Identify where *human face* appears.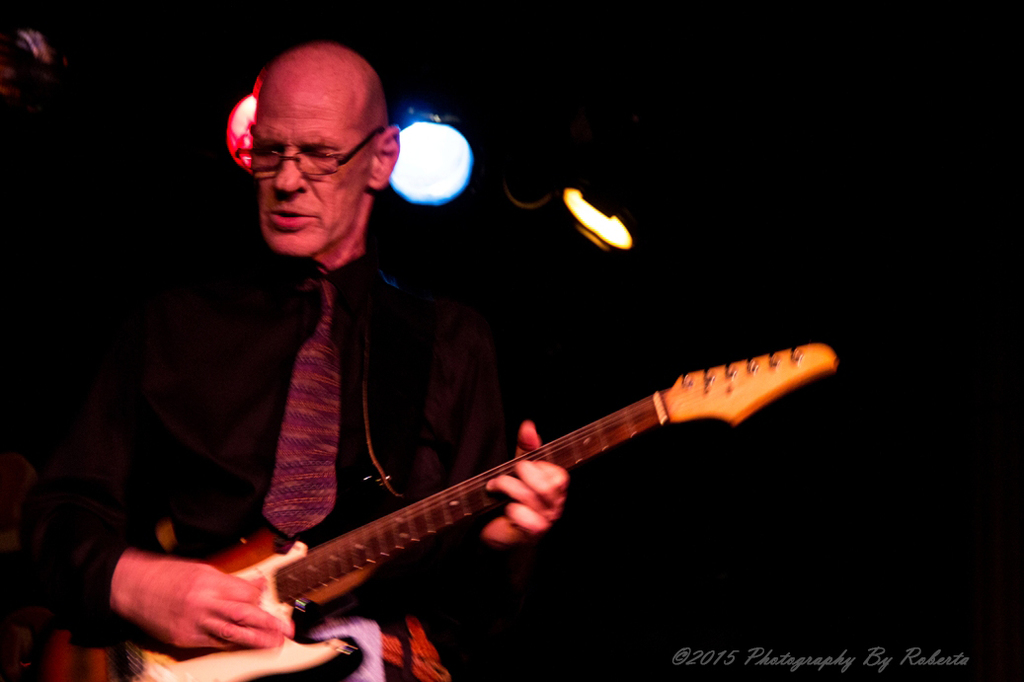
Appears at (252, 77, 372, 258).
